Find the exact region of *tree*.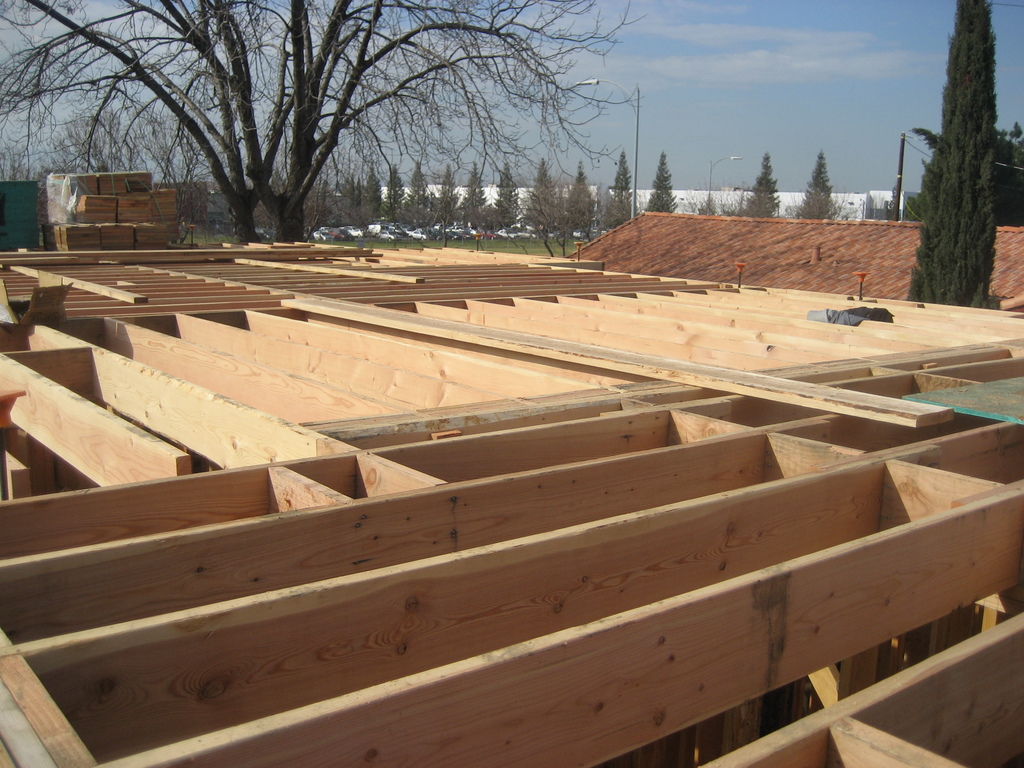
Exact region: <bbox>479, 156, 530, 237</bbox>.
